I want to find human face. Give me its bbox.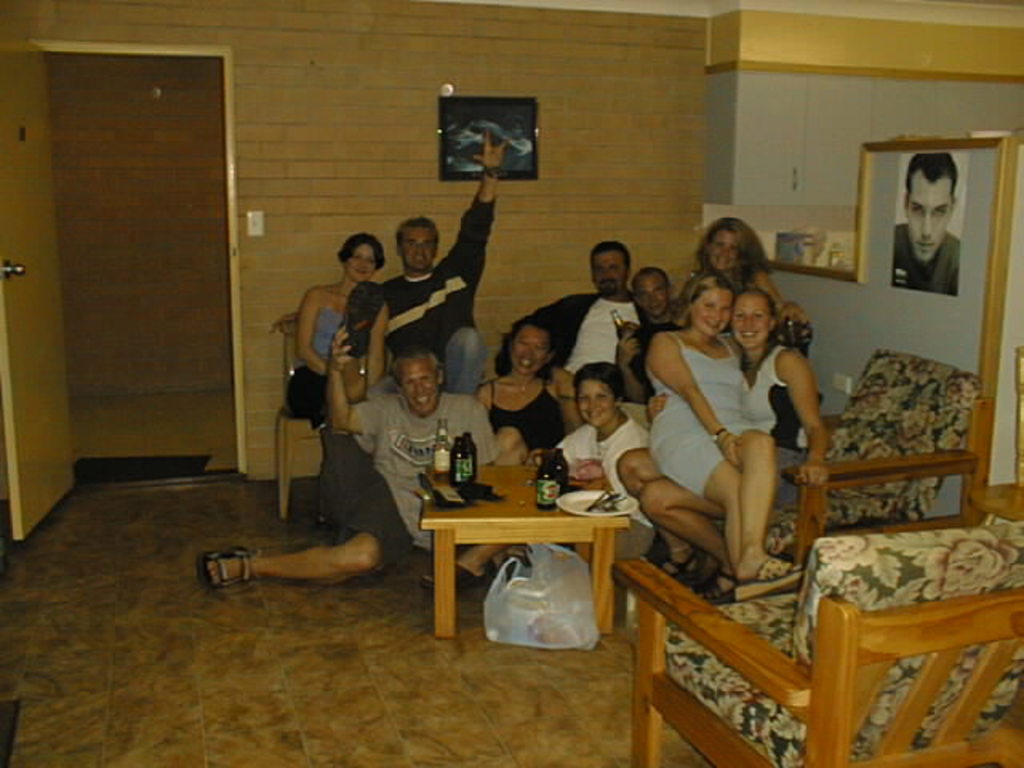
(x1=898, y1=173, x2=954, y2=266).
